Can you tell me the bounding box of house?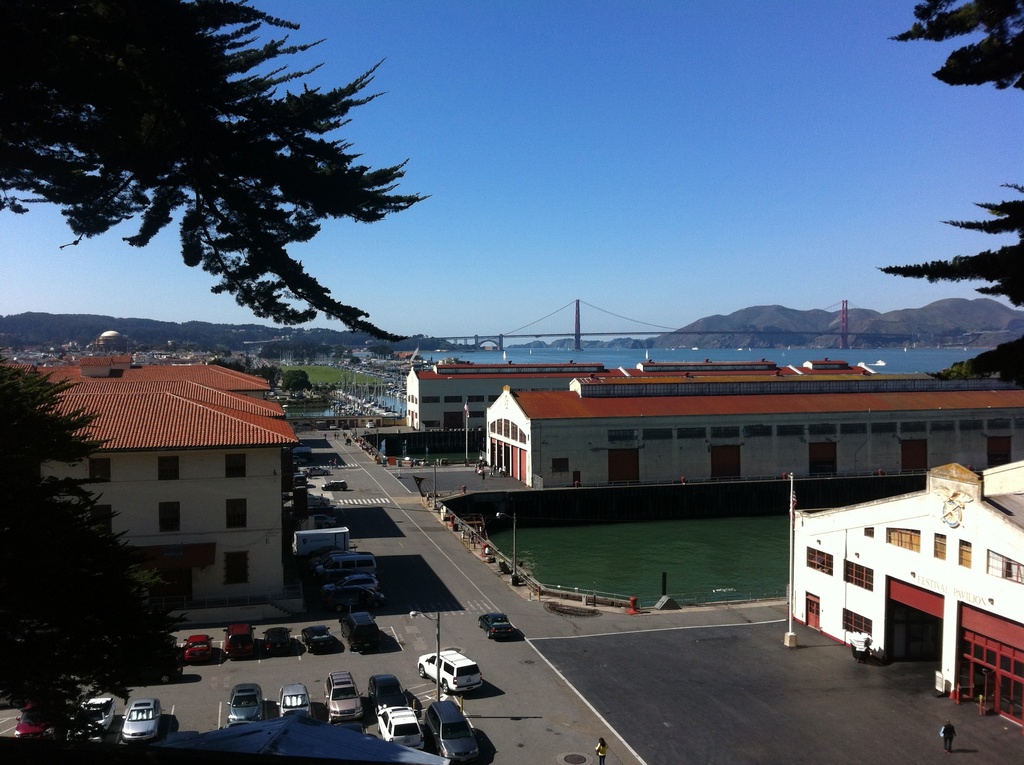
[632, 360, 780, 369].
